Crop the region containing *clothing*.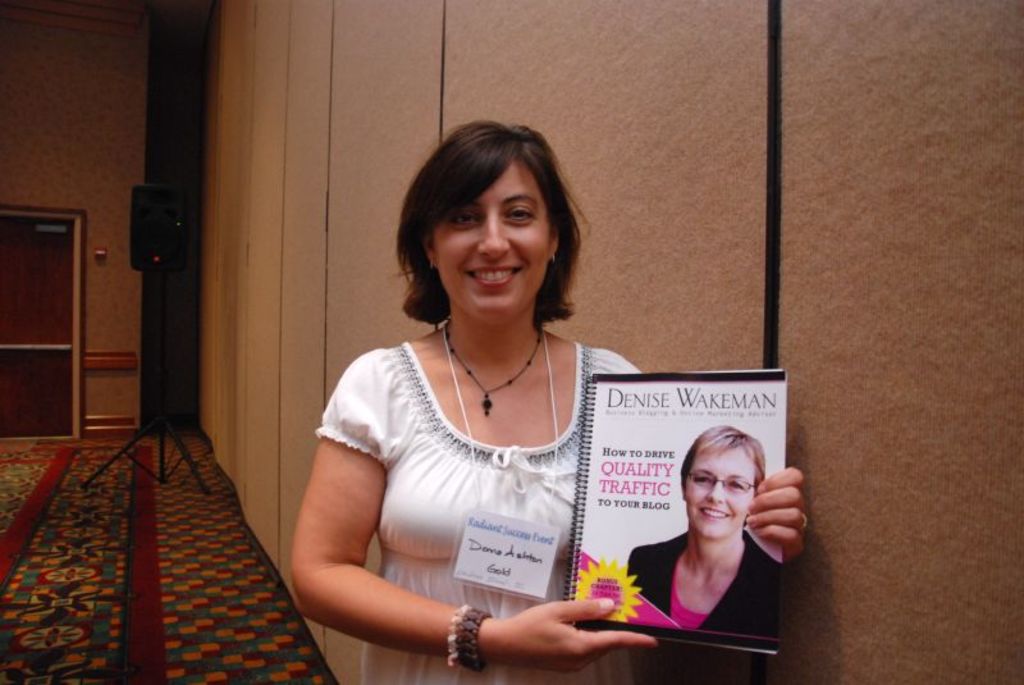
Crop region: 298,297,678,662.
